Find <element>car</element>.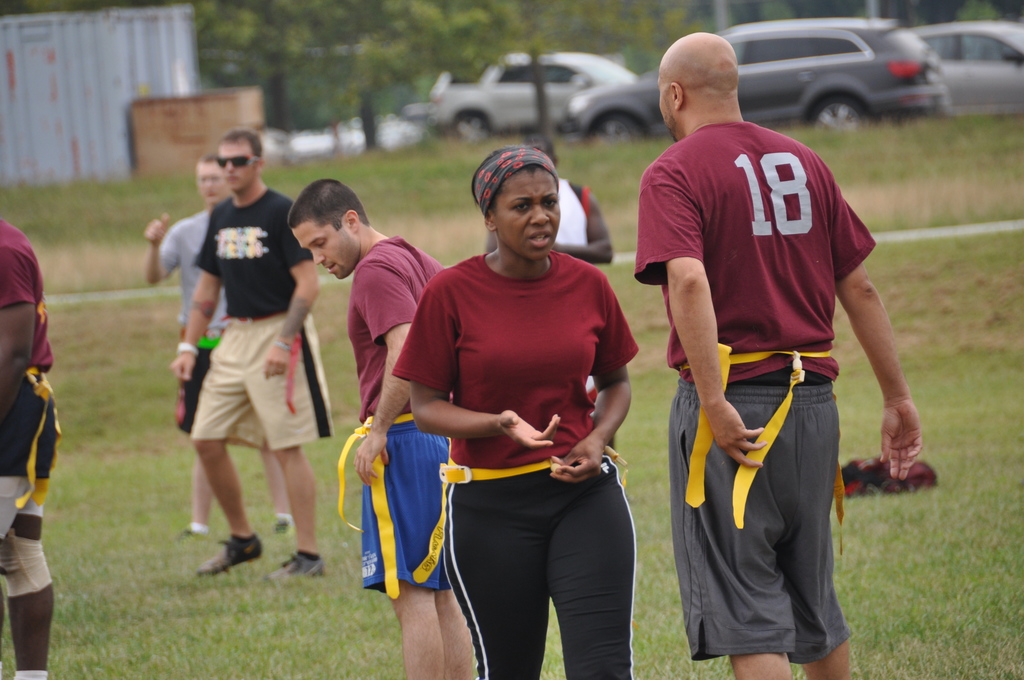
x1=557 y1=13 x2=954 y2=156.
